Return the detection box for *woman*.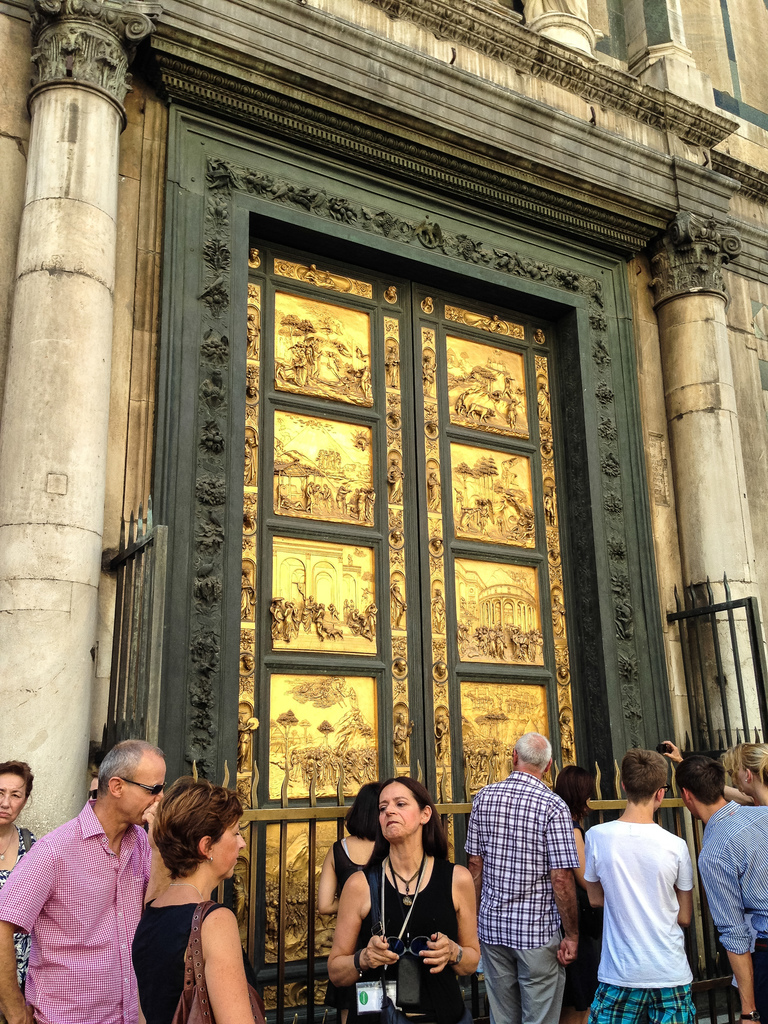
box=[659, 739, 767, 804].
